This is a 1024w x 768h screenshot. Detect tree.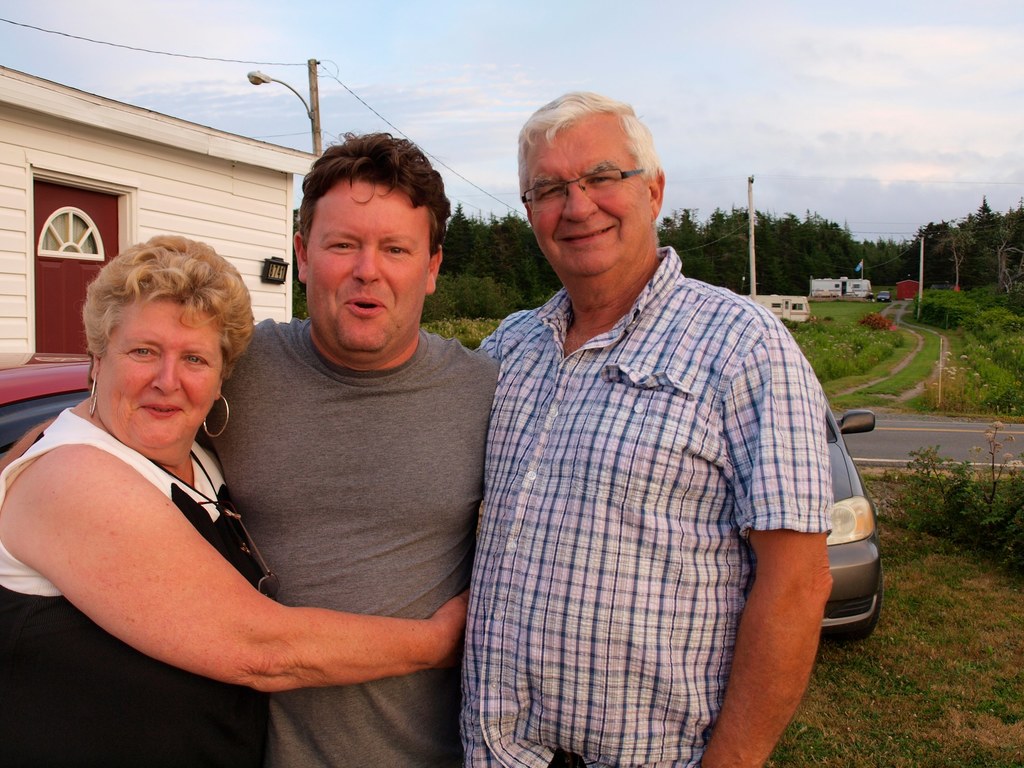
rect(483, 211, 517, 289).
